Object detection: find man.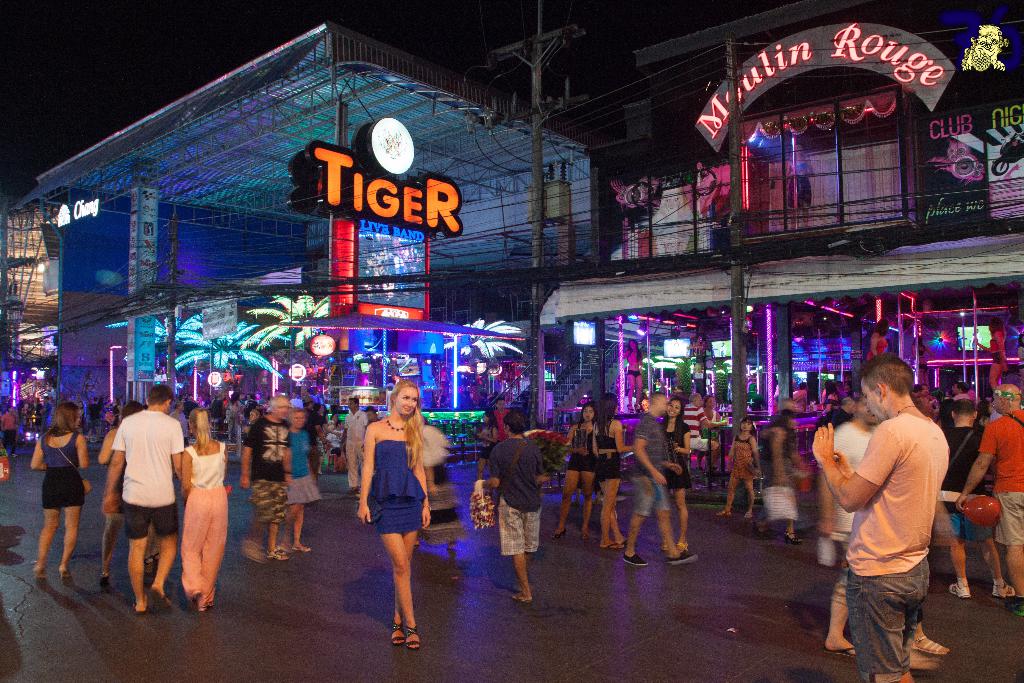
rect(301, 397, 309, 411).
